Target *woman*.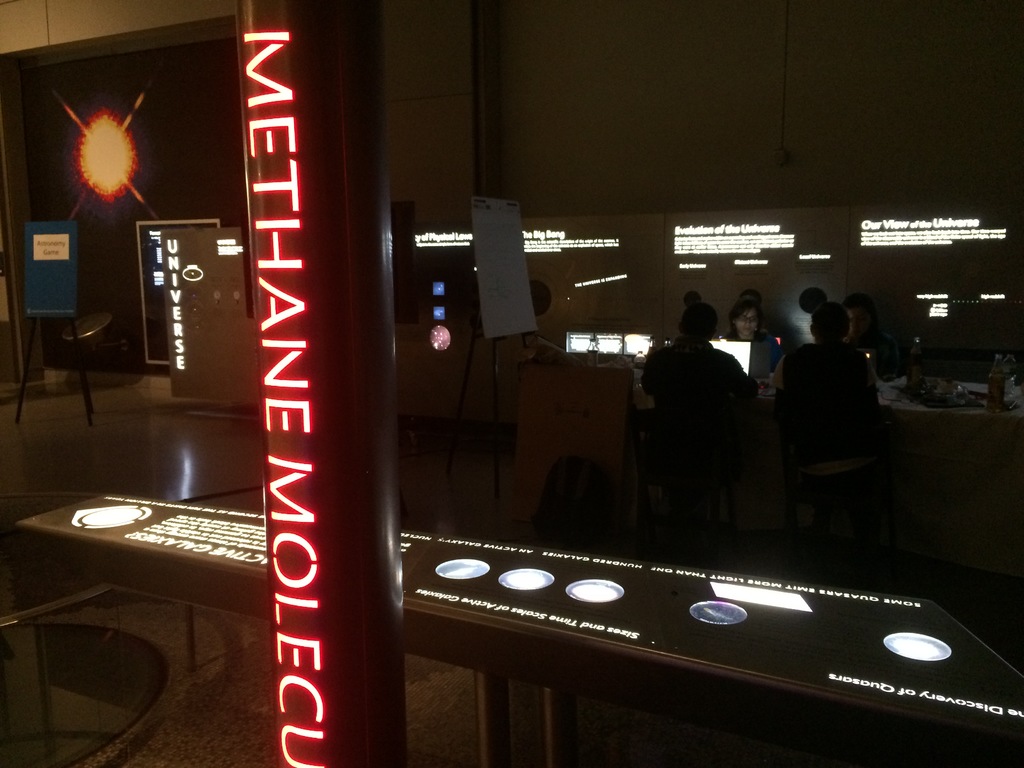
Target region: region(716, 298, 776, 386).
